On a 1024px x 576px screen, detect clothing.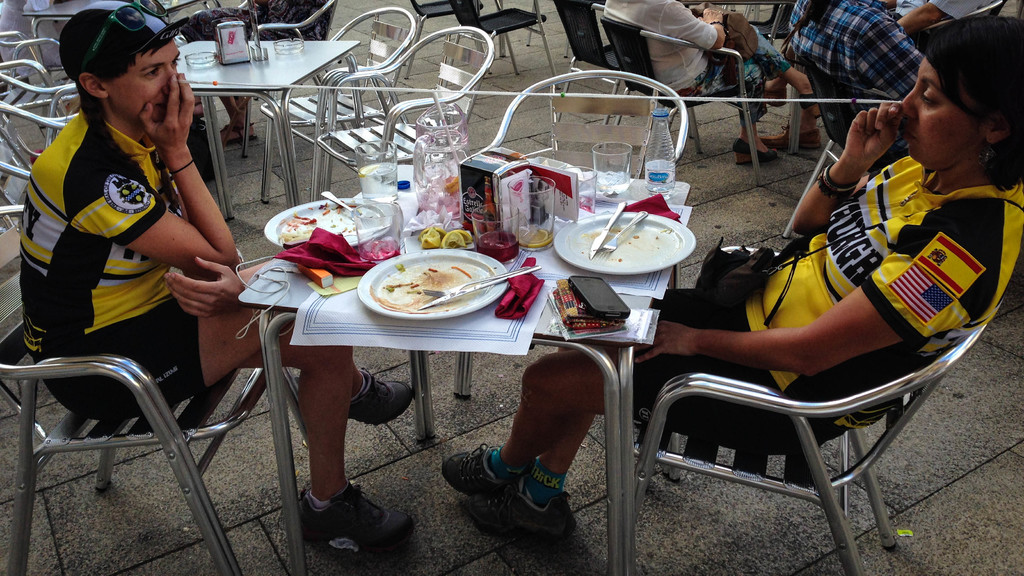
[x1=31, y1=0, x2=172, y2=74].
